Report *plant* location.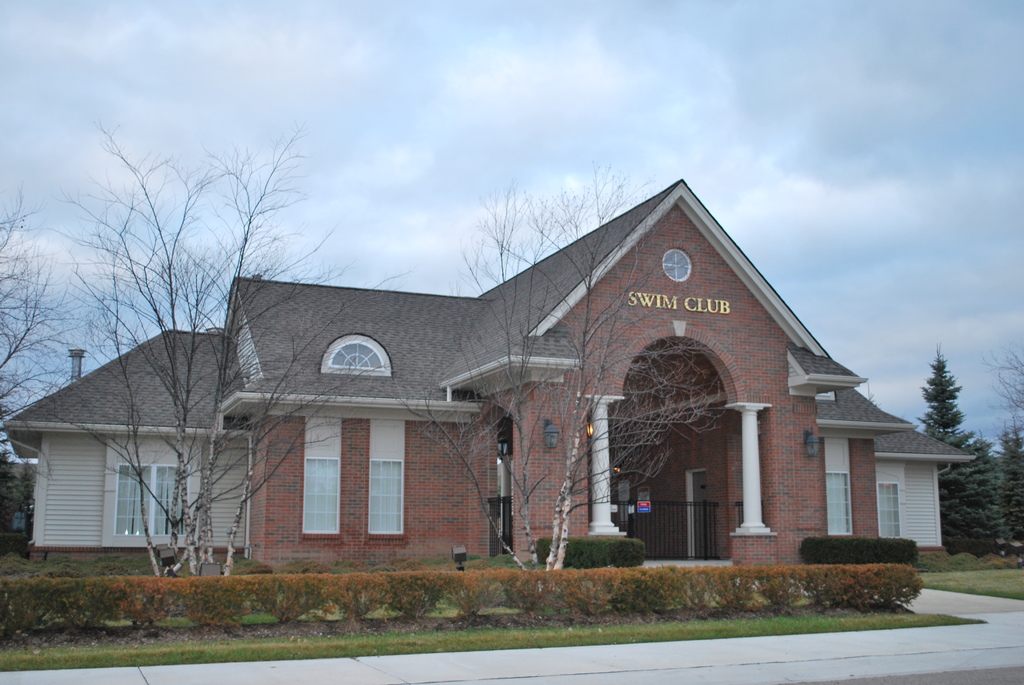
Report: bbox=[919, 553, 965, 573].
